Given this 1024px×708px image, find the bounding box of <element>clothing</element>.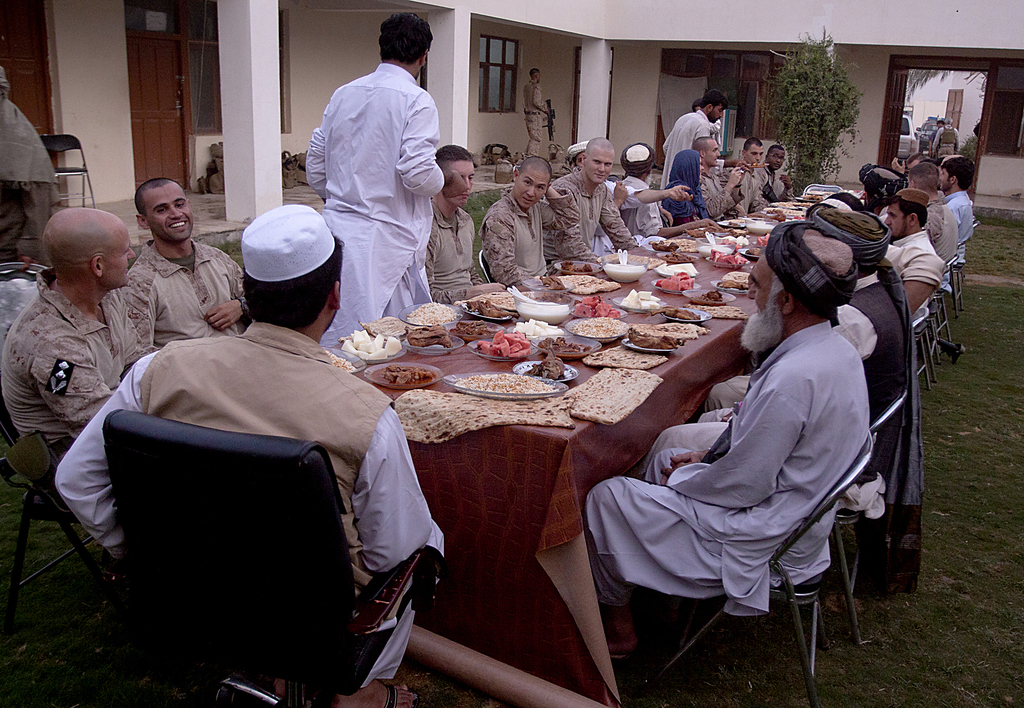
BBox(942, 189, 978, 264).
